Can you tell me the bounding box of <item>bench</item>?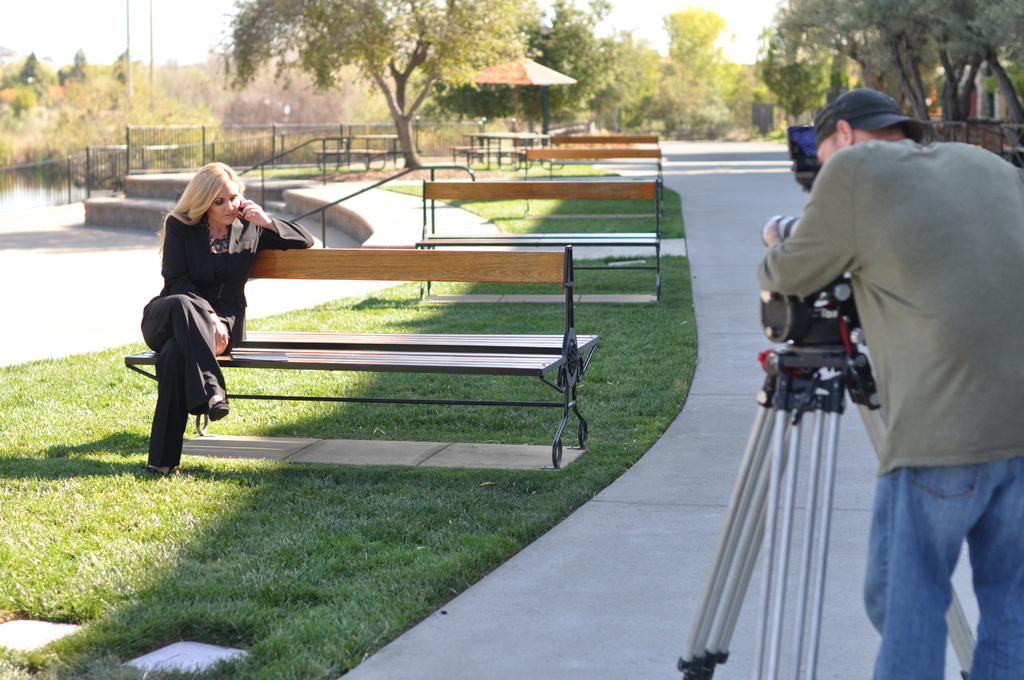
left=450, top=132, right=540, bottom=172.
